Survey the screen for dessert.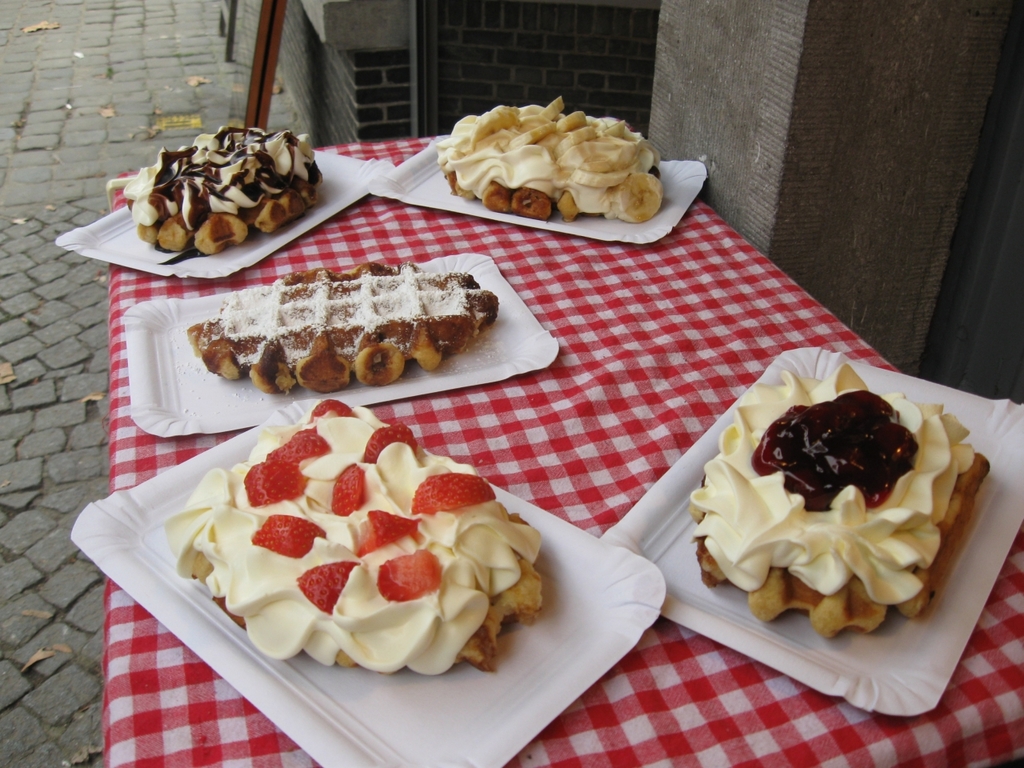
Survey found: BBox(674, 355, 985, 654).
